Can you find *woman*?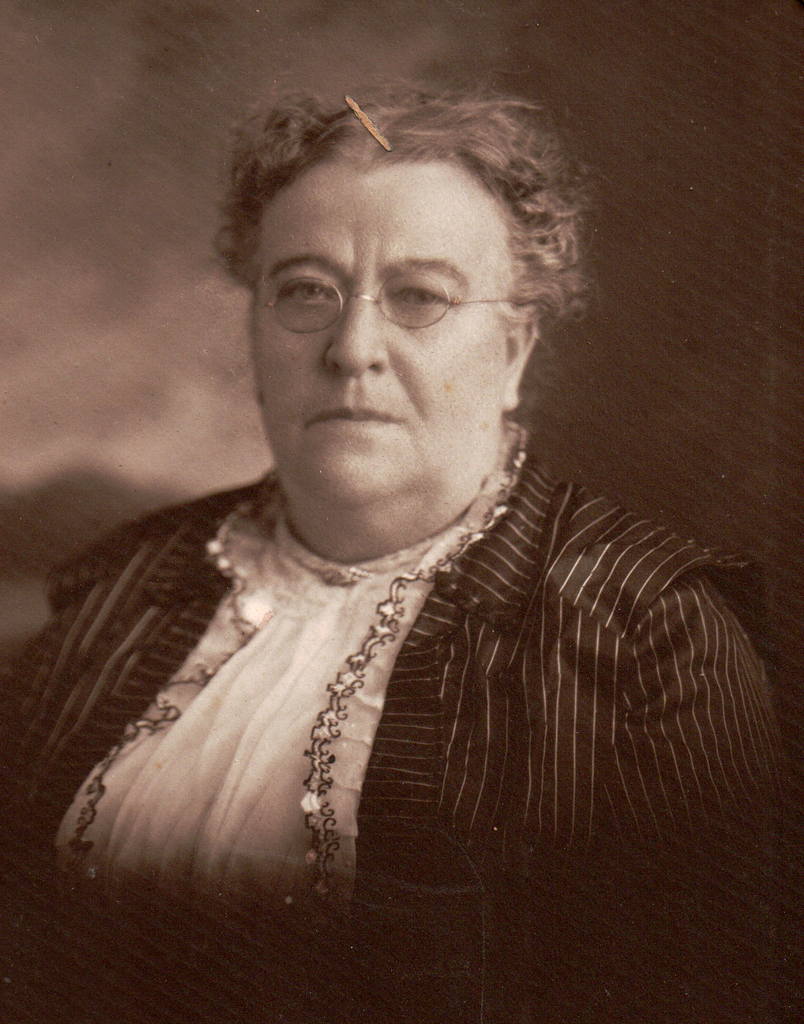
Yes, bounding box: 0 79 803 1023.
